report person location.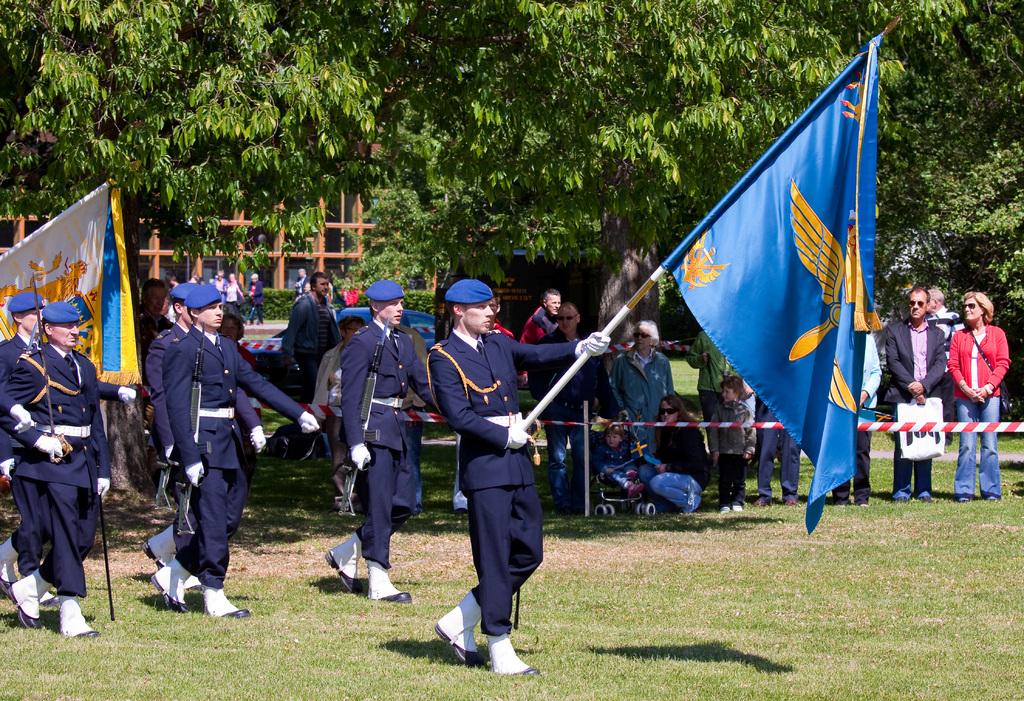
Report: l=677, t=327, r=740, b=406.
